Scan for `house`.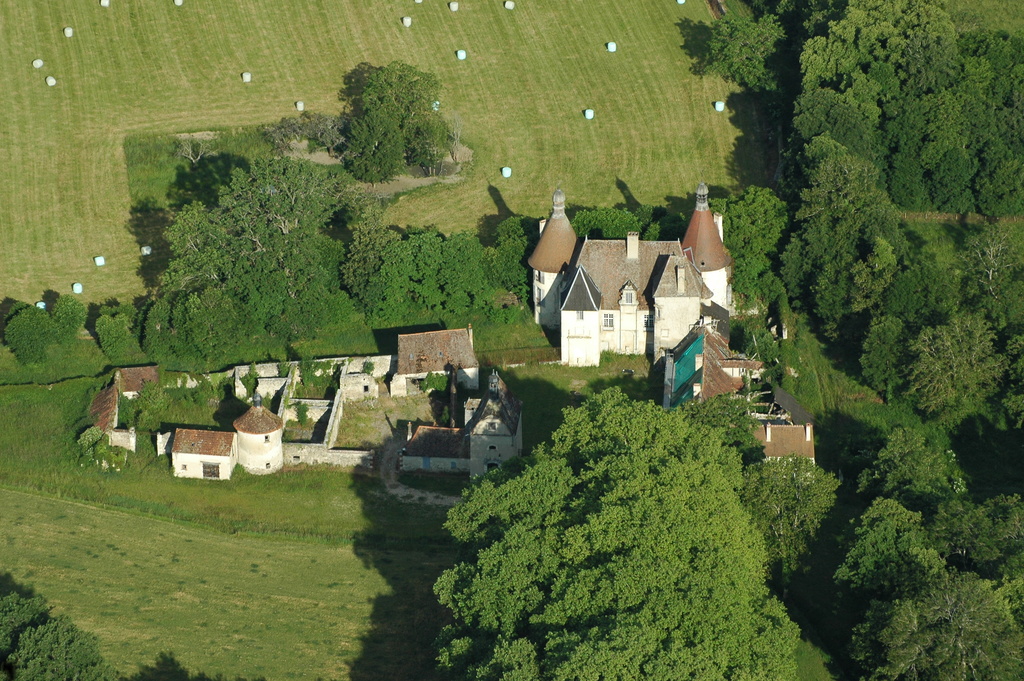
Scan result: {"left": 390, "top": 331, "right": 479, "bottom": 391}.
